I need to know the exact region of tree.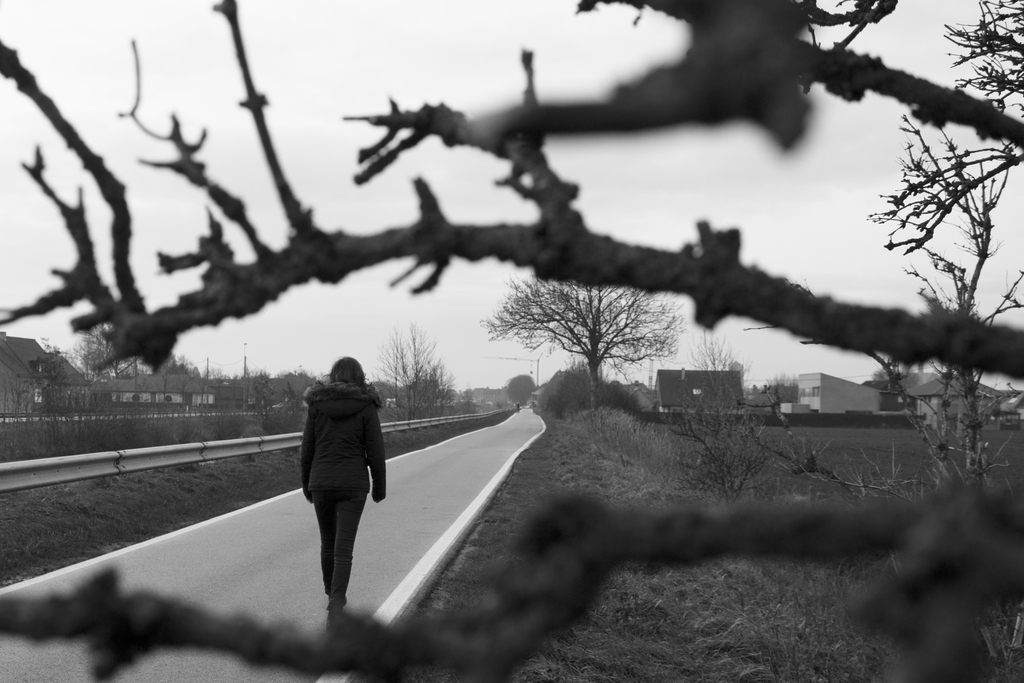
Region: [x1=384, y1=383, x2=1023, y2=682].
